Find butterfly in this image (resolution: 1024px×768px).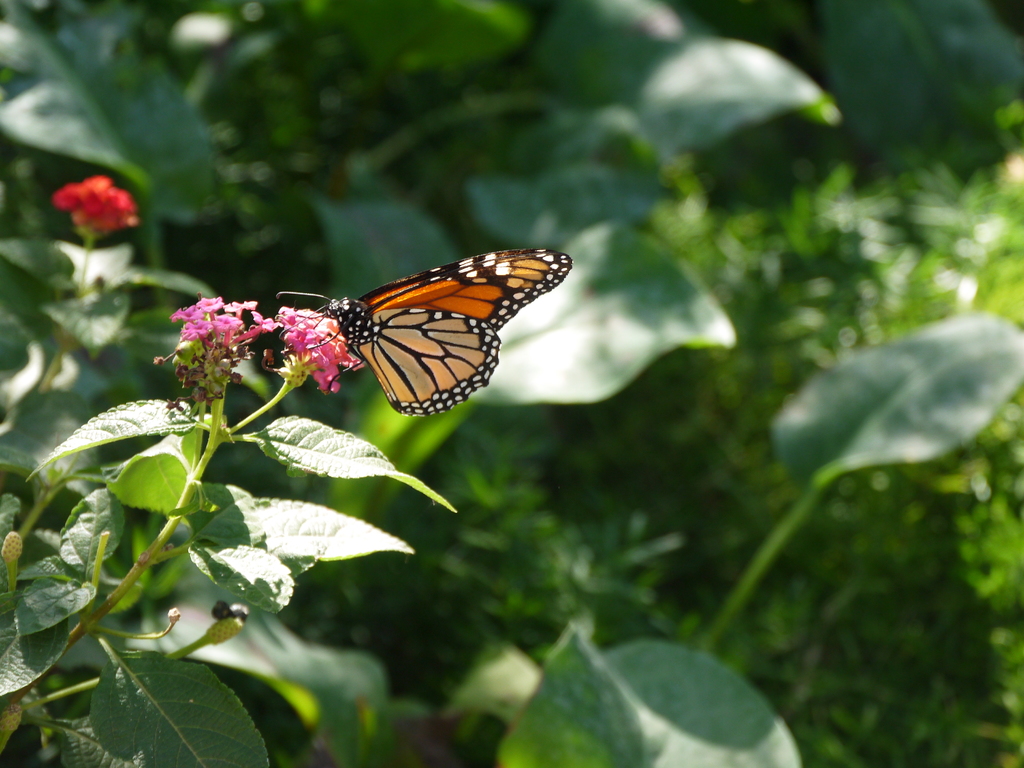
197, 241, 538, 419.
